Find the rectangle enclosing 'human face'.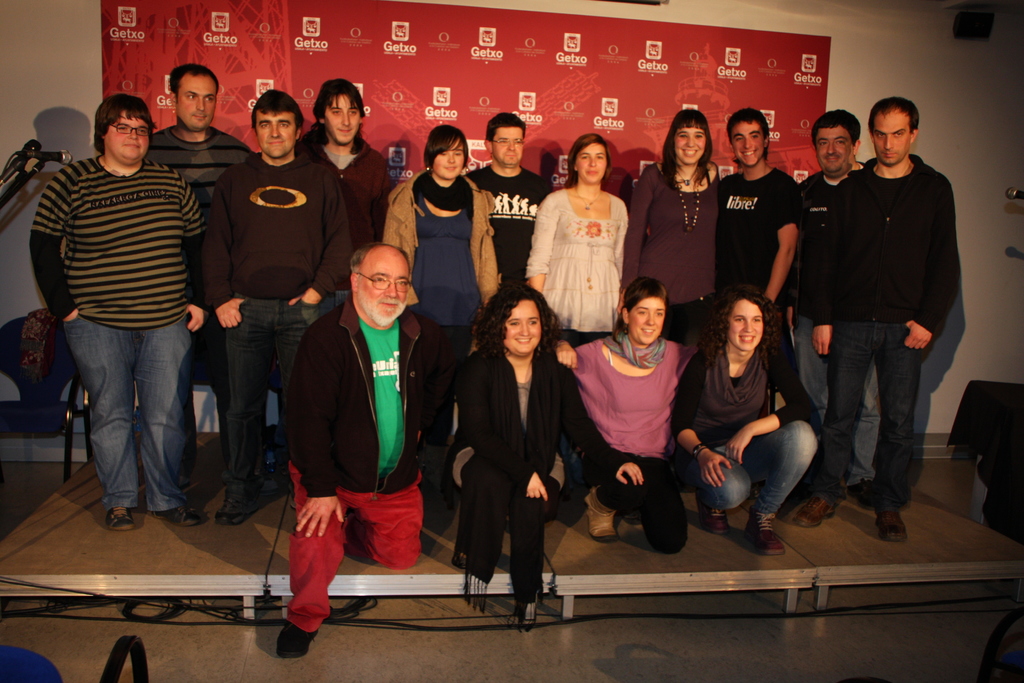
BBox(104, 110, 150, 163).
